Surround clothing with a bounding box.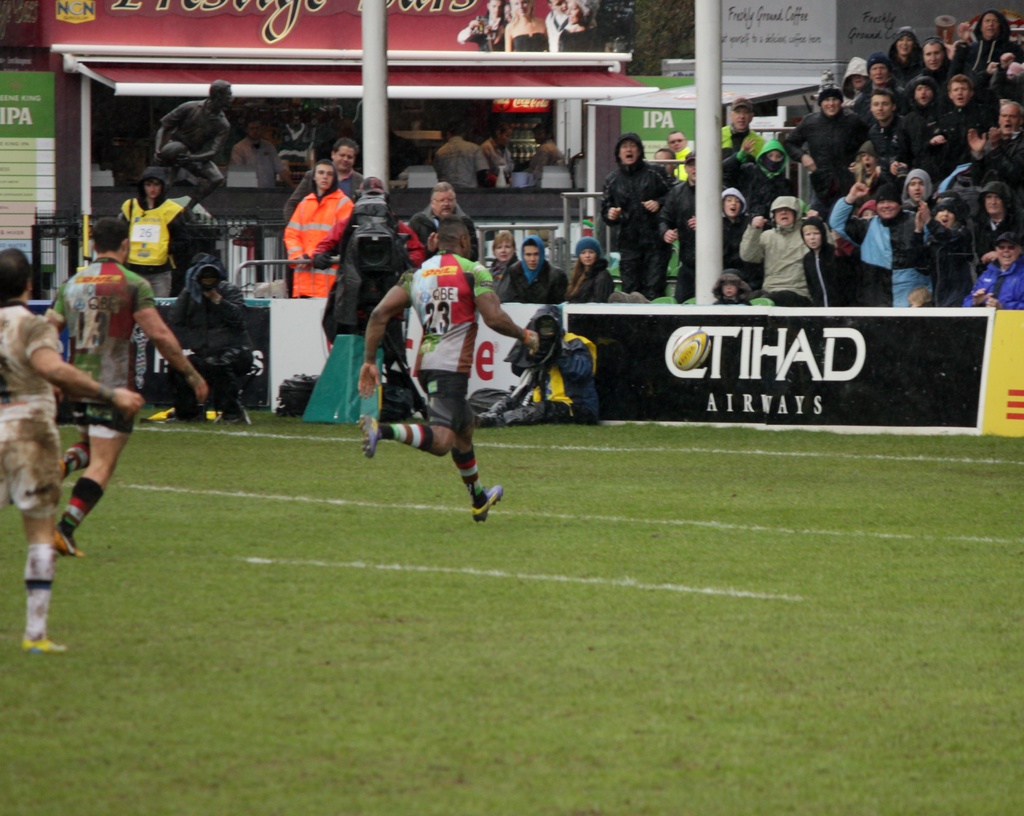
crop(232, 138, 285, 189).
